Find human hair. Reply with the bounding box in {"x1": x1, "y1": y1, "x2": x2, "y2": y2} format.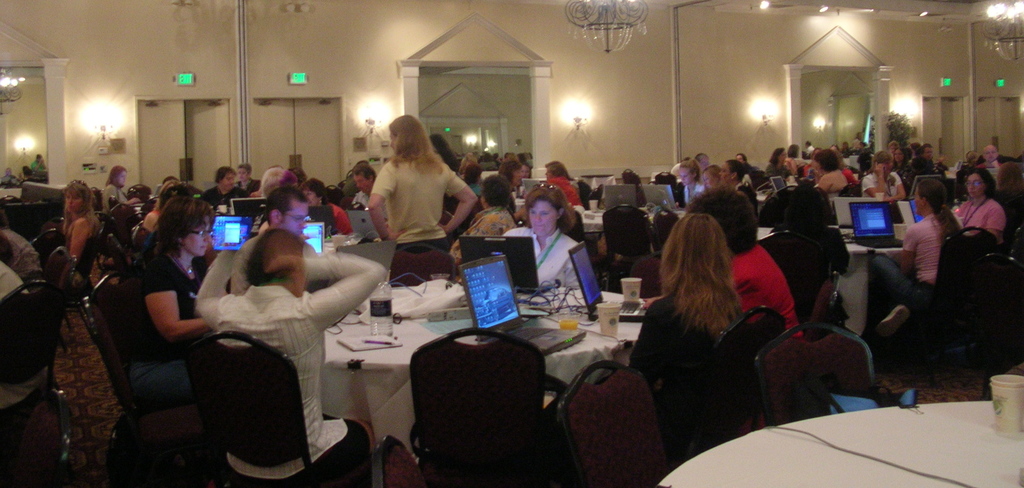
{"x1": 525, "y1": 179, "x2": 576, "y2": 232}.
